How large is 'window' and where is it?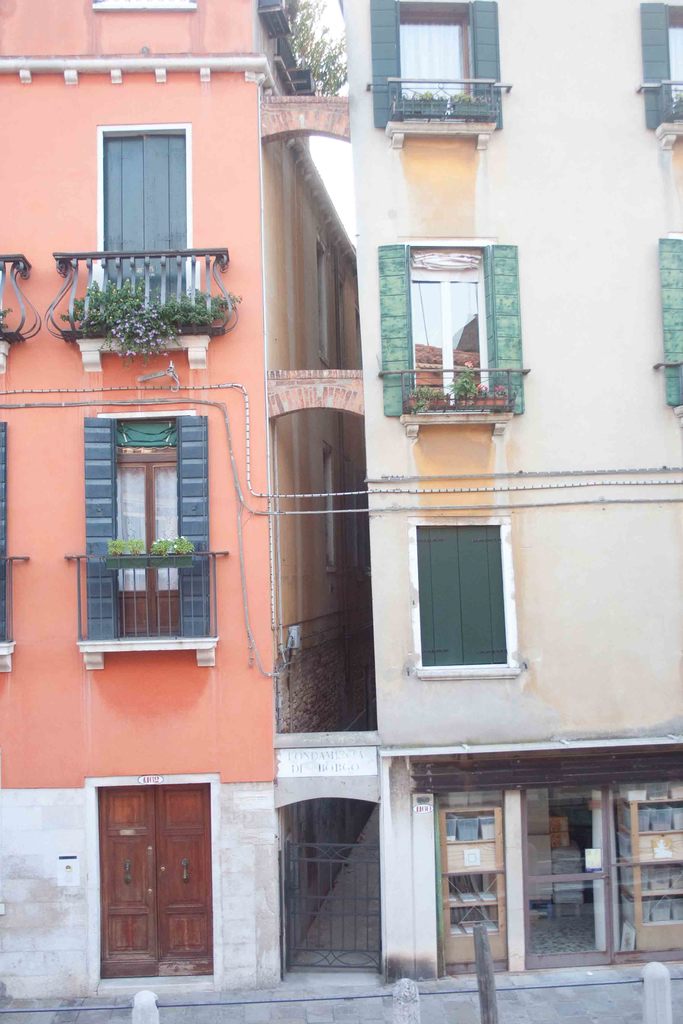
Bounding box: {"left": 420, "top": 533, "right": 509, "bottom": 669}.
